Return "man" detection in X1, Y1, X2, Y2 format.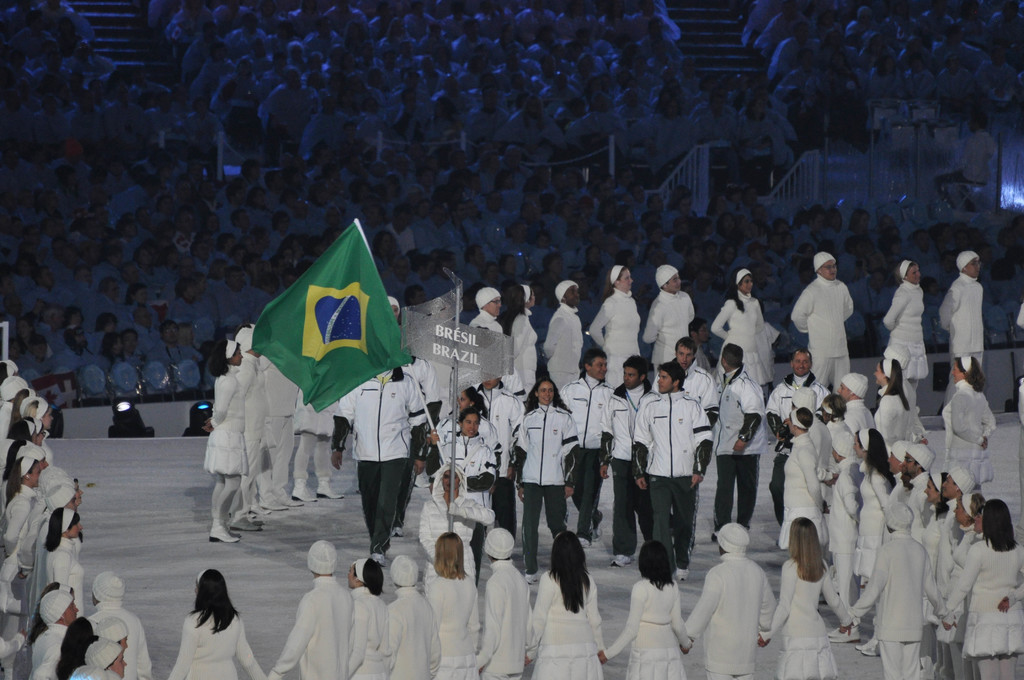
935, 250, 982, 404.
